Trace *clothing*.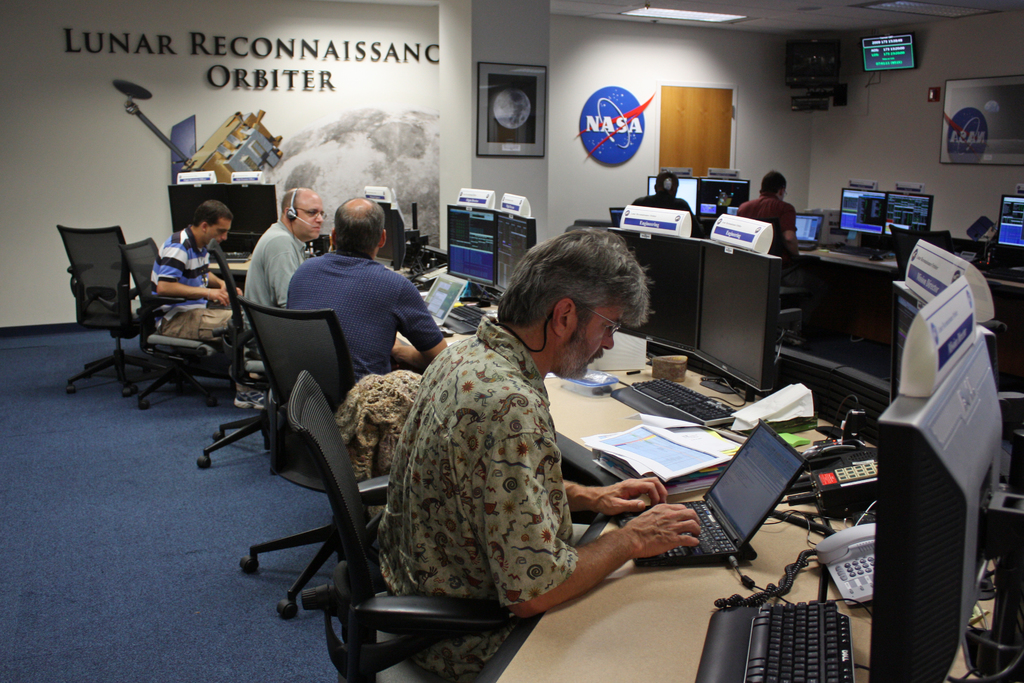
Traced to (left=361, top=308, right=580, bottom=677).
